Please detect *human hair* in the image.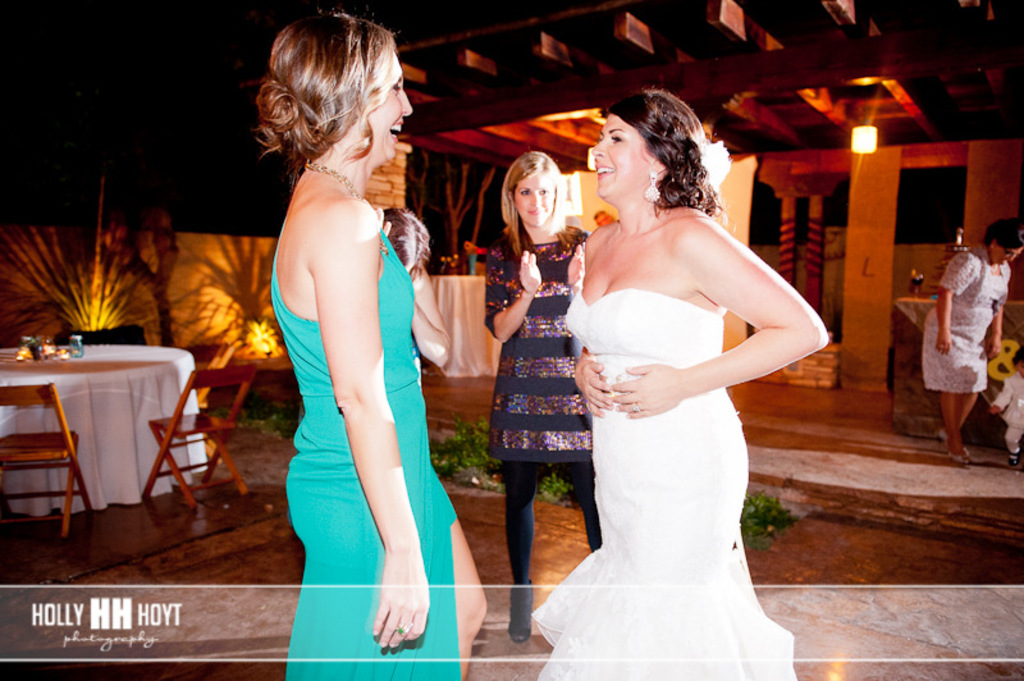
detection(237, 6, 397, 193).
